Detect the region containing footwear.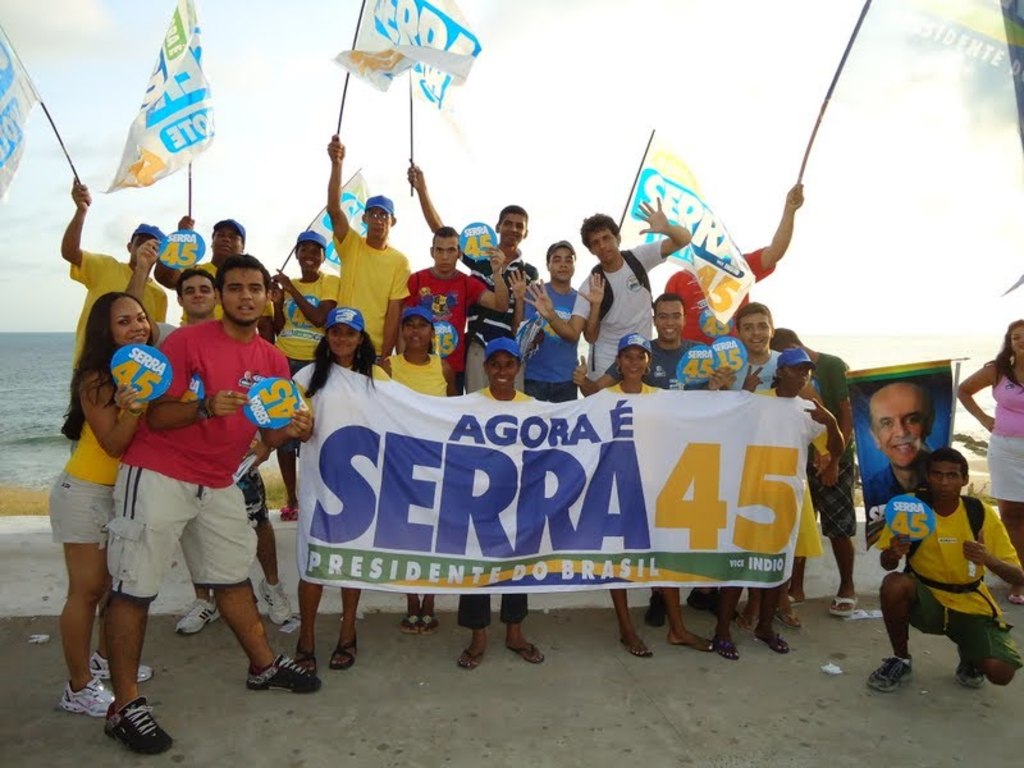
{"left": 668, "top": 635, "right": 712, "bottom": 652}.
